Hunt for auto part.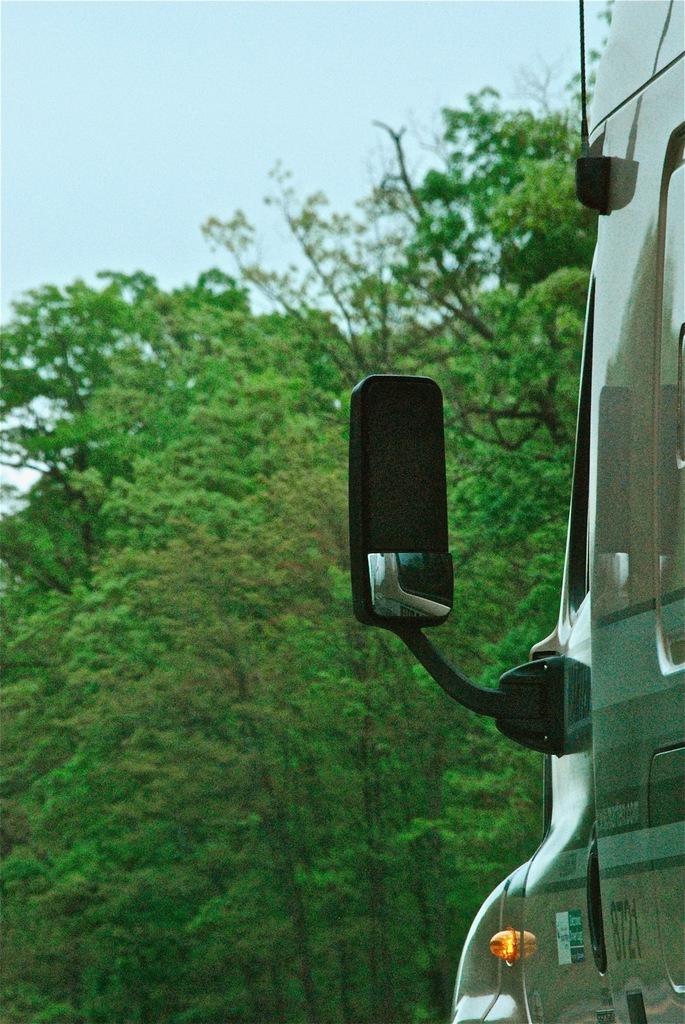
Hunted down at [left=349, top=350, right=456, bottom=636].
